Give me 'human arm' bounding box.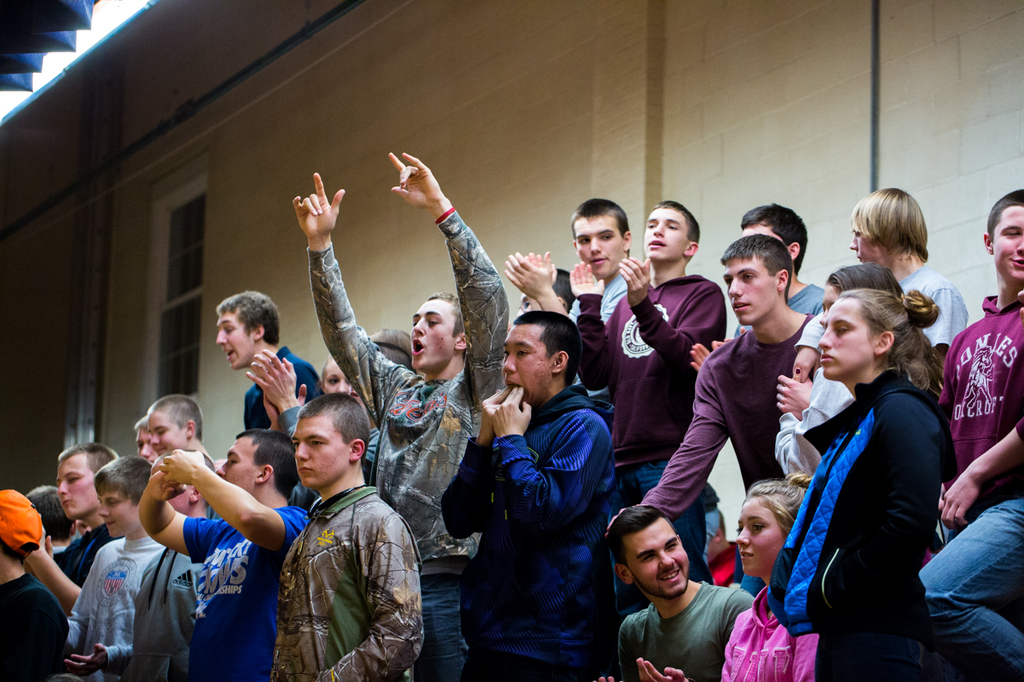
l=303, t=507, r=423, b=681.
